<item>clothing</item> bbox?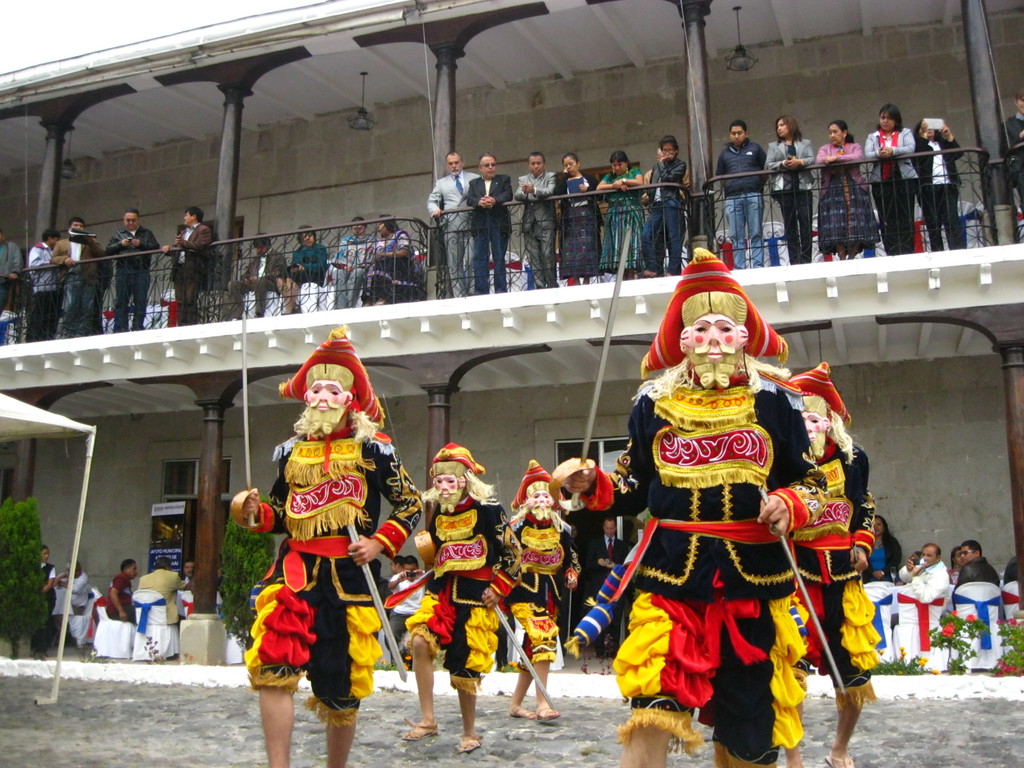
pyautogui.locateOnScreen(864, 130, 925, 250)
